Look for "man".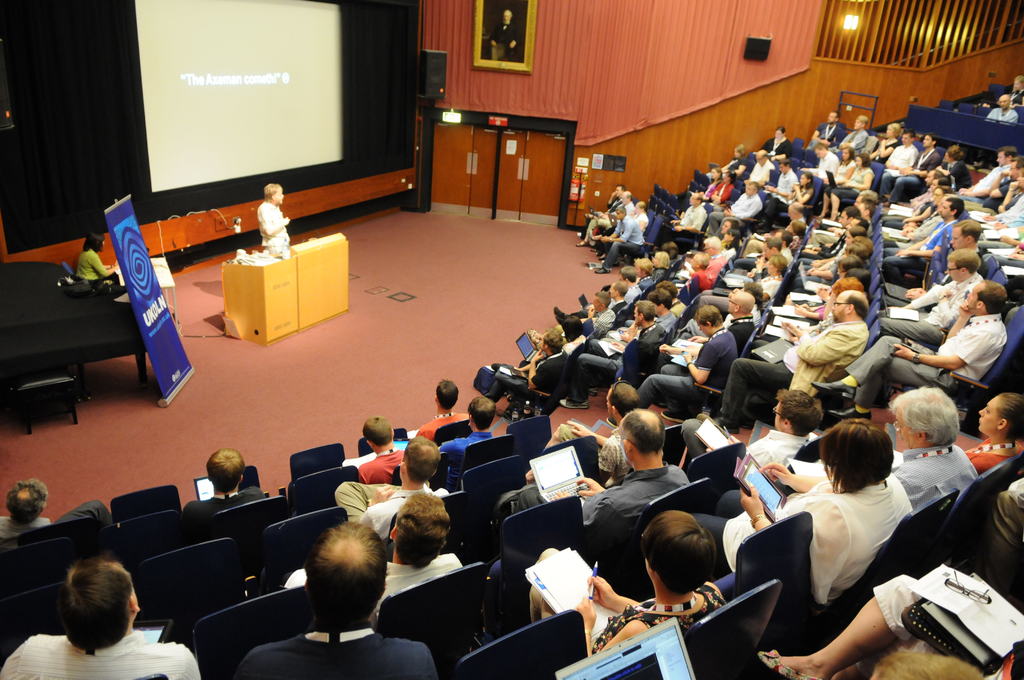
Found: left=831, top=114, right=866, bottom=158.
